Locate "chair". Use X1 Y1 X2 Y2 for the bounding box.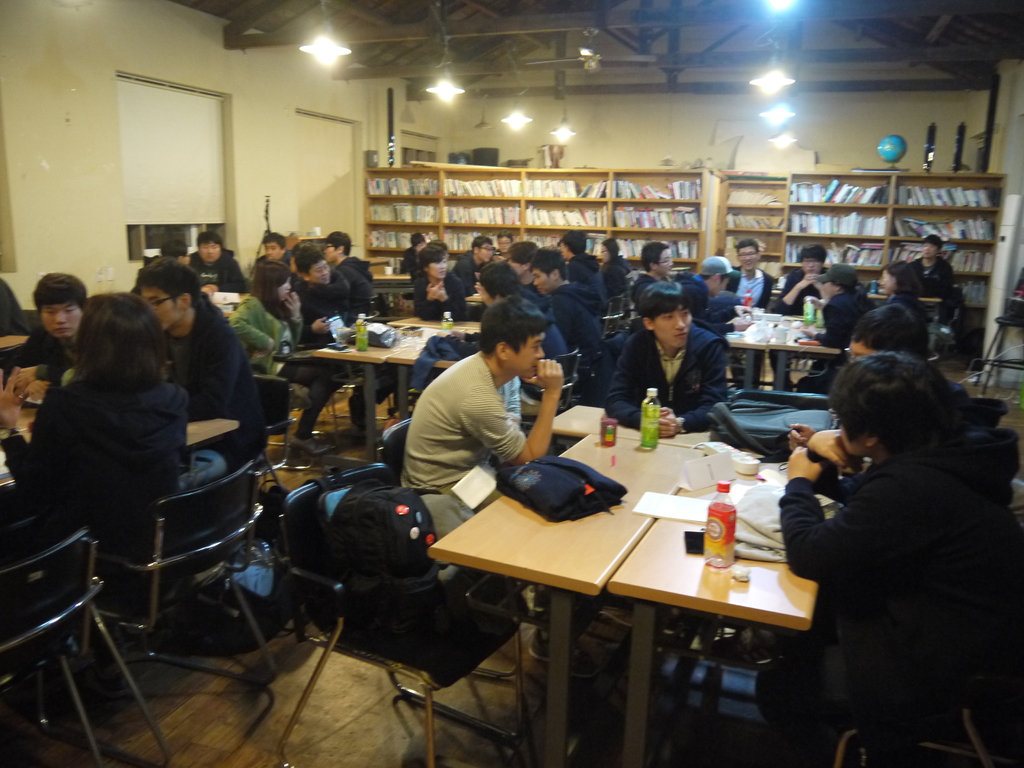
251 371 287 474.
